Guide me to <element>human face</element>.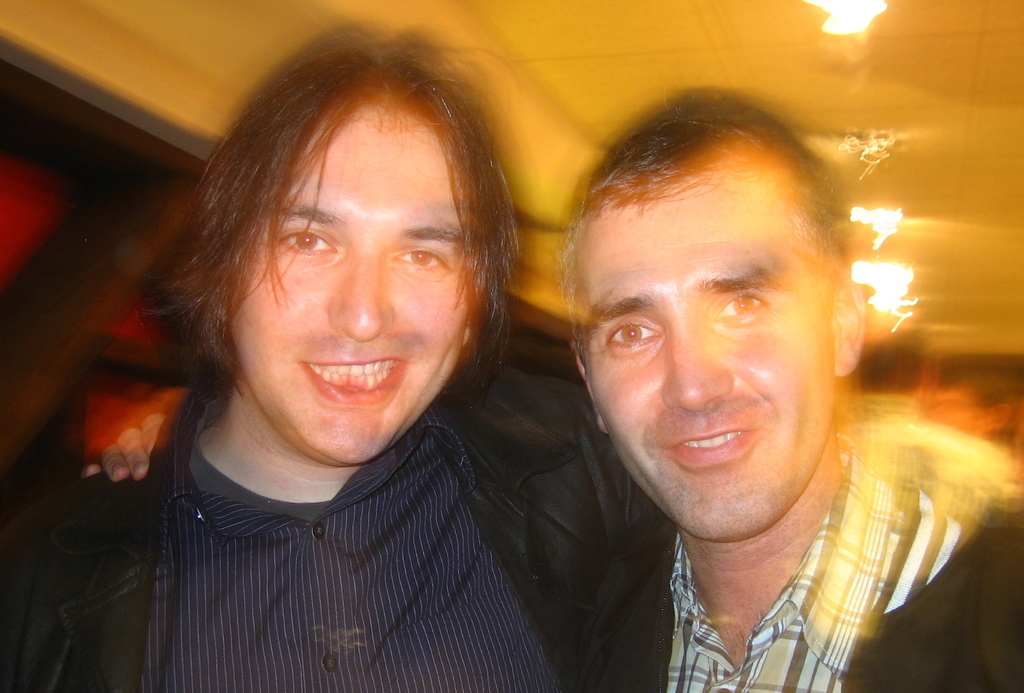
Guidance: [x1=583, y1=168, x2=834, y2=539].
